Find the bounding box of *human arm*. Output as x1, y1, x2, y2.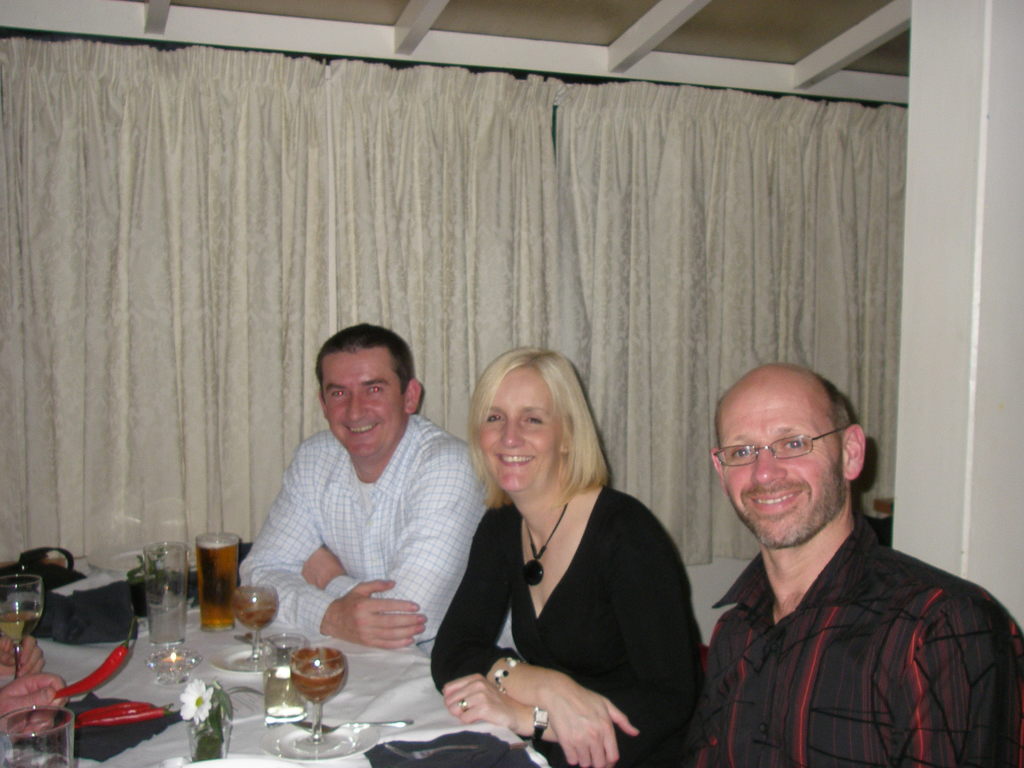
906, 594, 1021, 765.
